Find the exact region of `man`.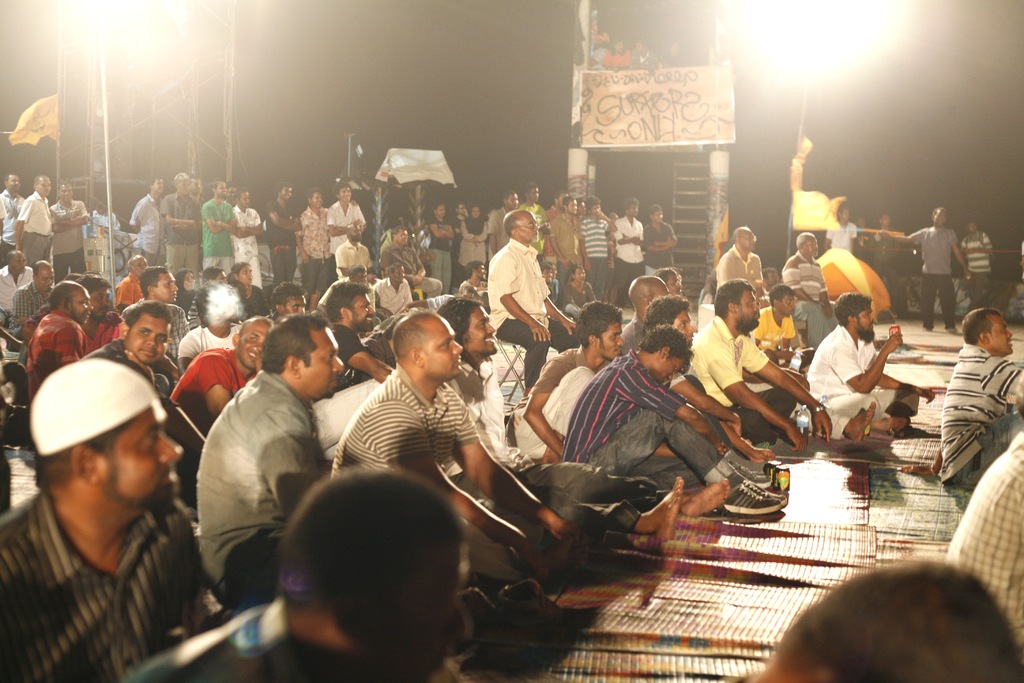
Exact region: box=[7, 169, 54, 267].
